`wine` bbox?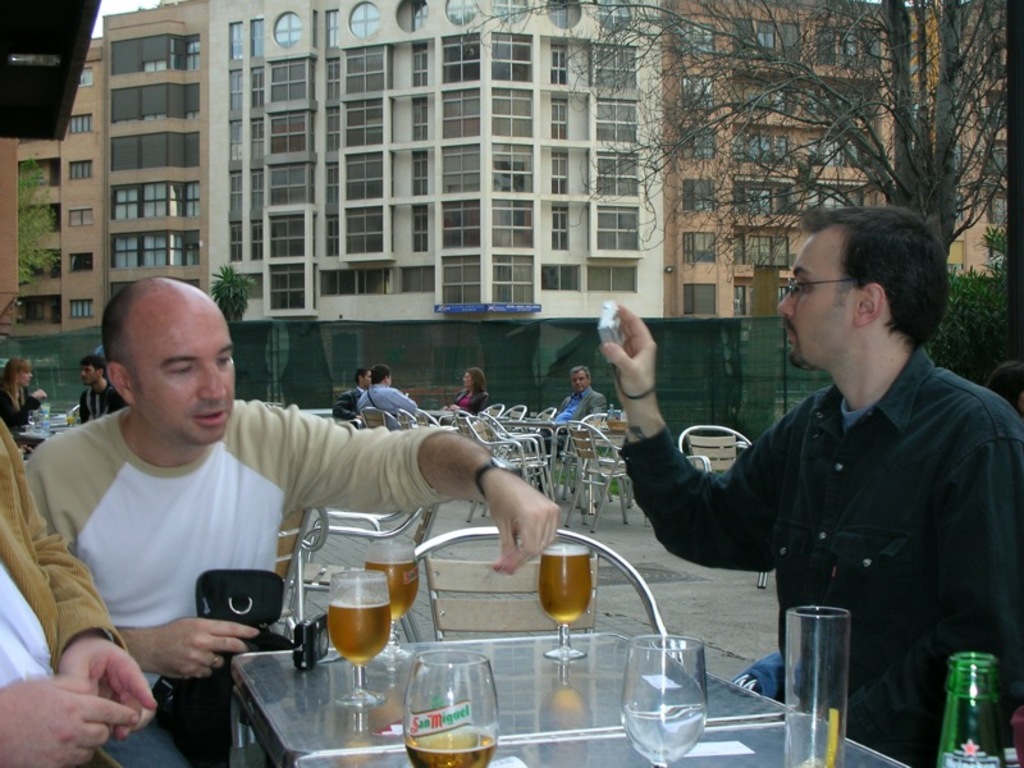
365/562/421/618
